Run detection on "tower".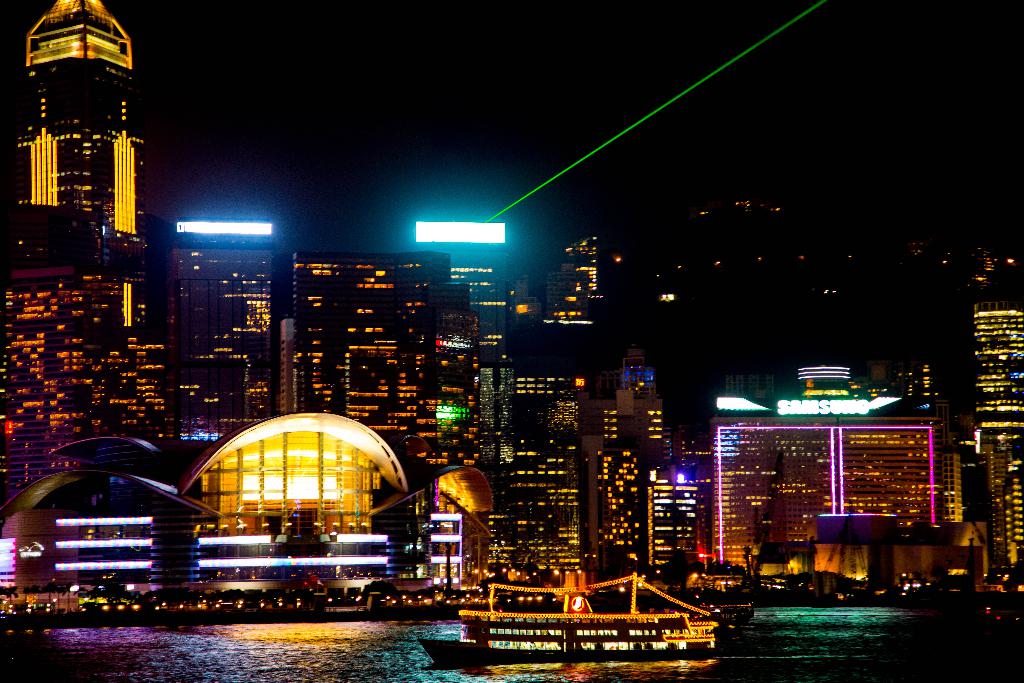
Result: locate(404, 218, 511, 369).
